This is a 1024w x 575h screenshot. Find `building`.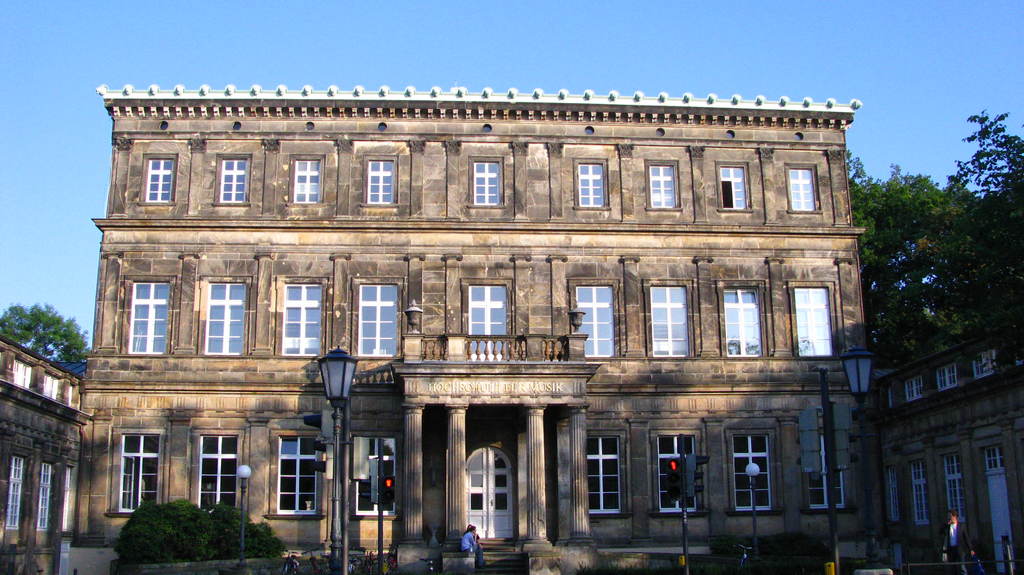
Bounding box: (left=0, top=336, right=86, bottom=574).
